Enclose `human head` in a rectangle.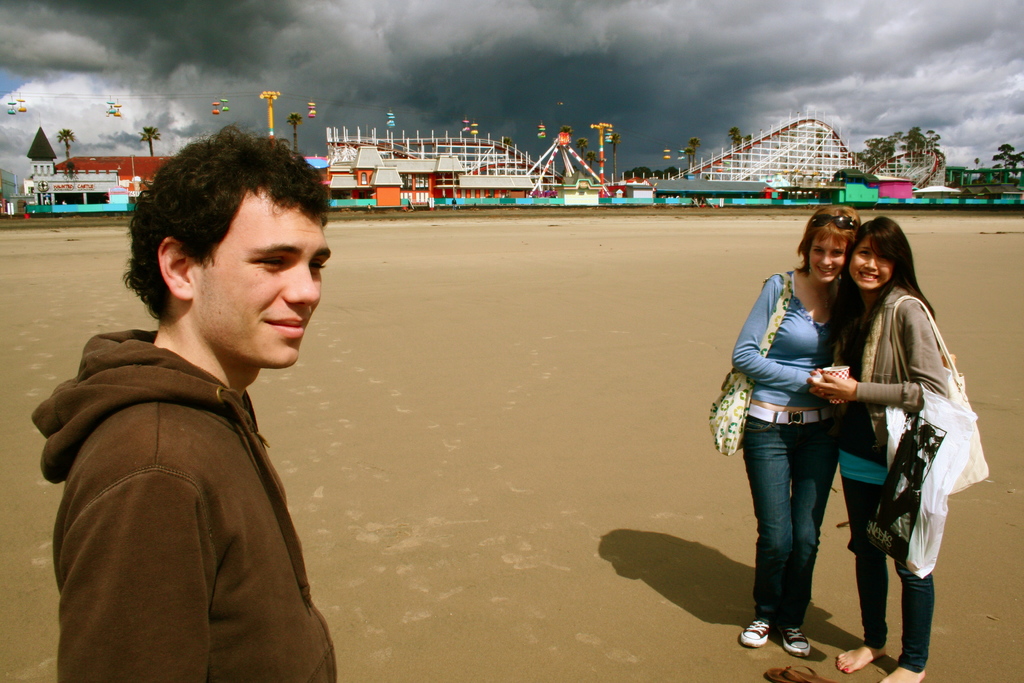
(left=803, top=199, right=860, bottom=283).
